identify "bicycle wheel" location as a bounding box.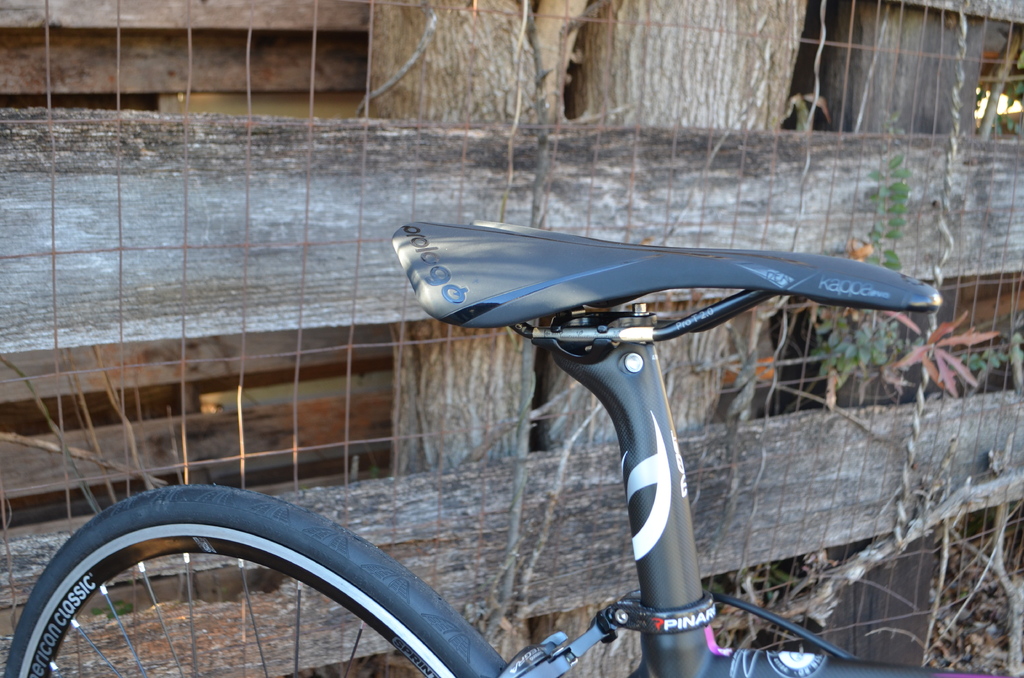
region(34, 519, 419, 670).
